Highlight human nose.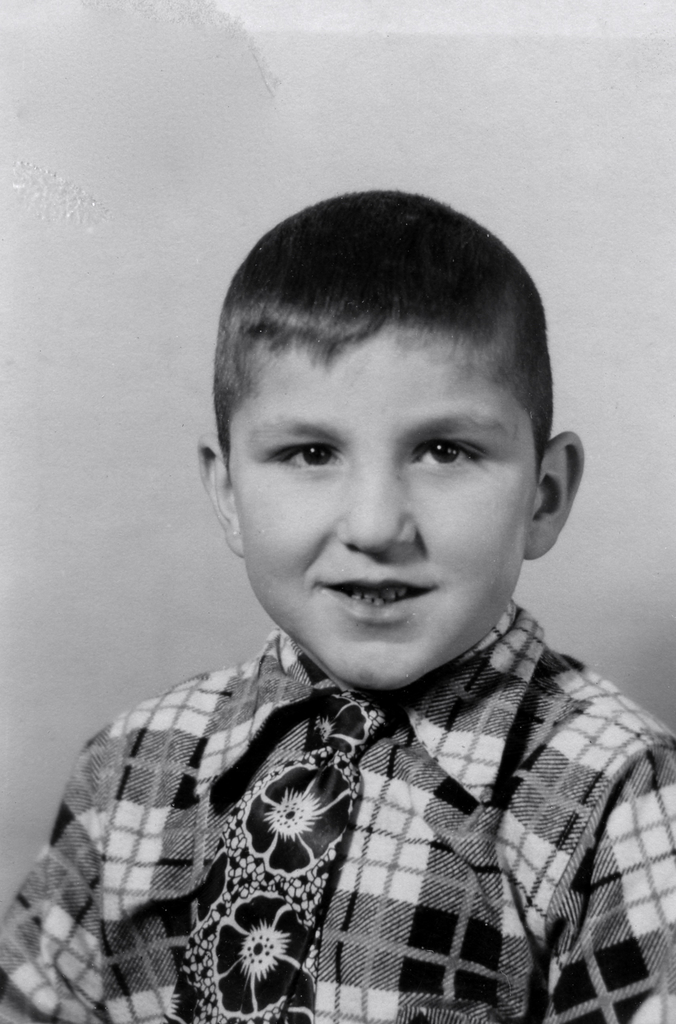
Highlighted region: <box>341,451,417,556</box>.
